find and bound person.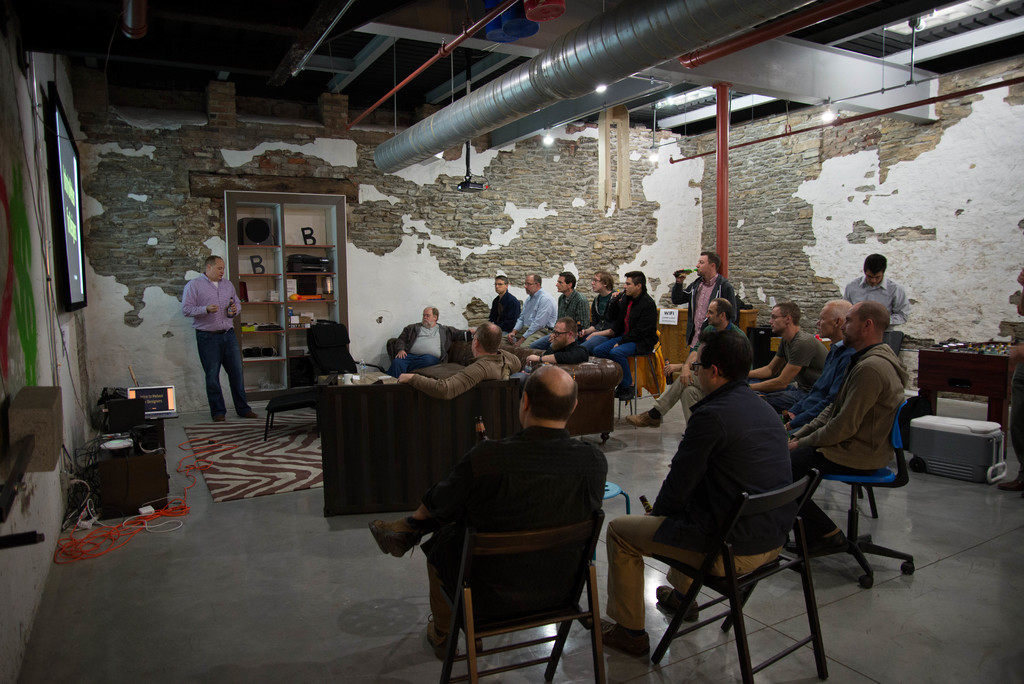
Bound: {"x1": 594, "y1": 329, "x2": 794, "y2": 656}.
